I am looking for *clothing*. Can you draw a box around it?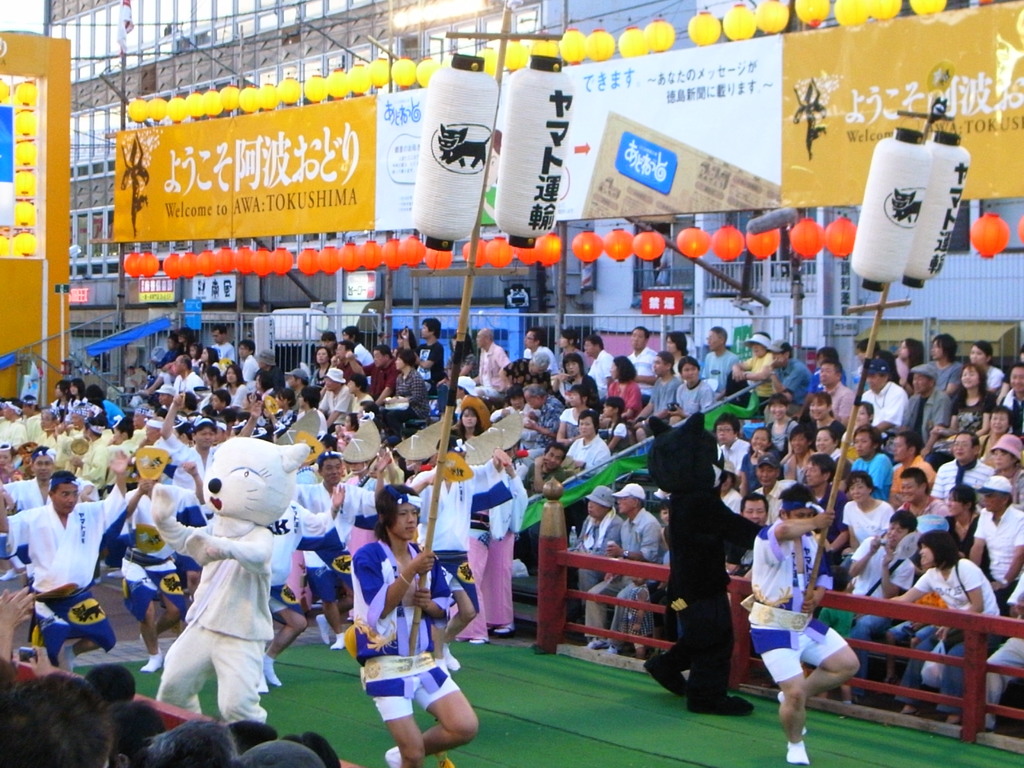
Sure, the bounding box is <region>781, 445, 826, 486</region>.
